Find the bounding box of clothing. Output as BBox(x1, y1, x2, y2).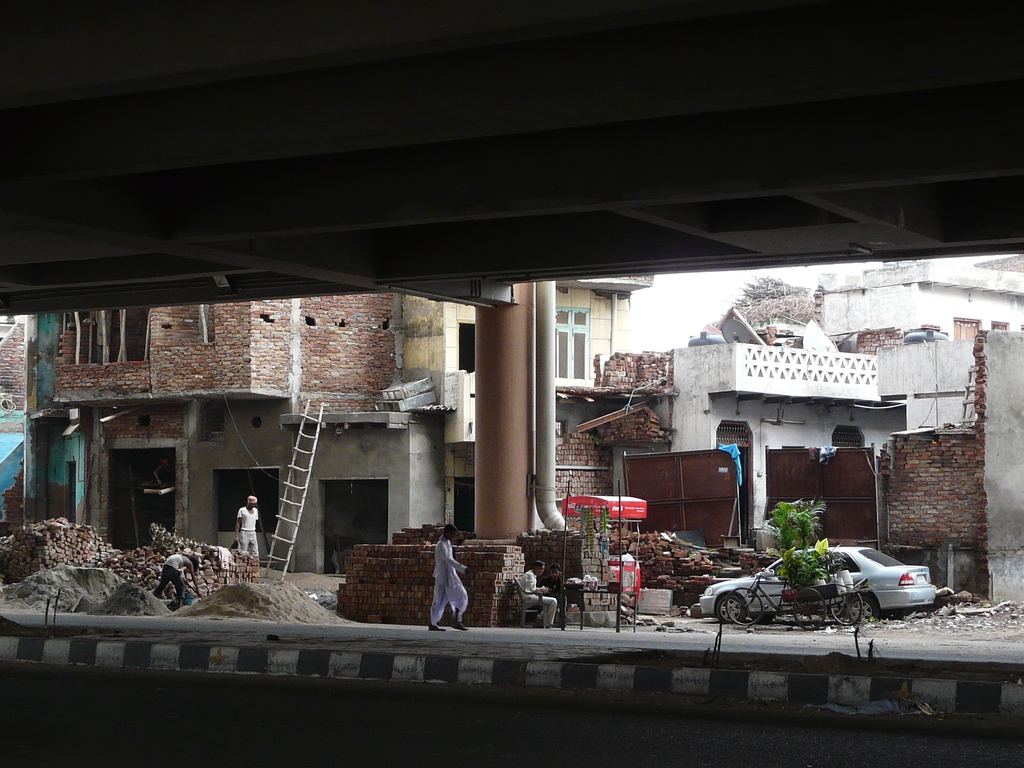
BBox(235, 505, 260, 554).
